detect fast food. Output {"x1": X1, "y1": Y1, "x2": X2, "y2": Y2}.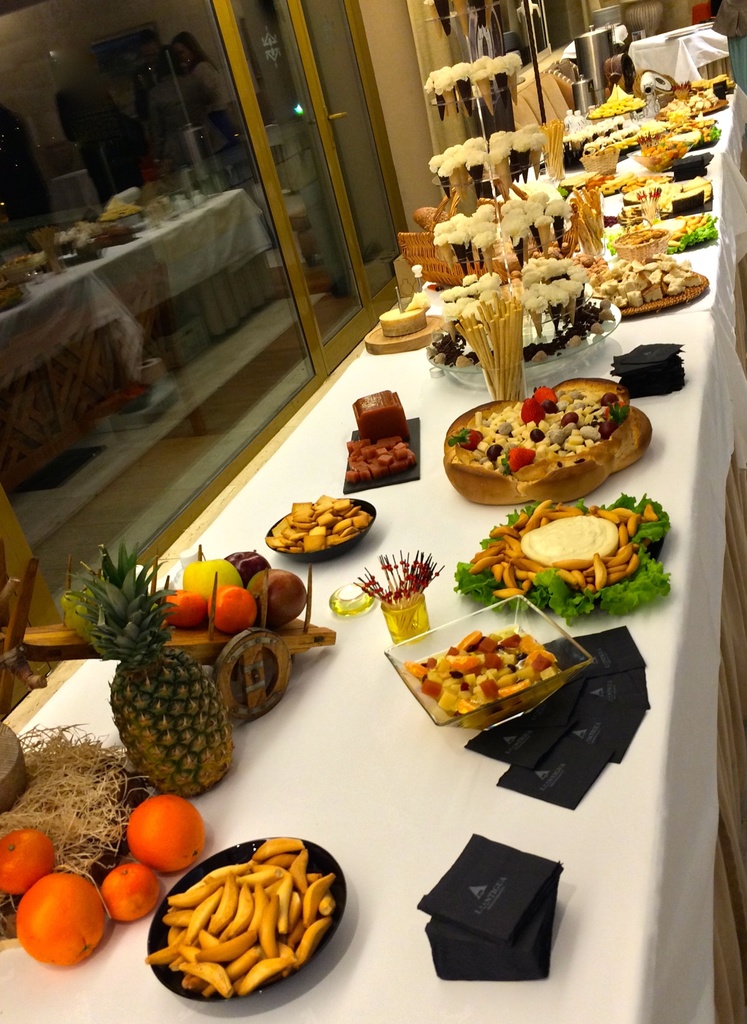
{"x1": 435, "y1": 384, "x2": 634, "y2": 483}.
